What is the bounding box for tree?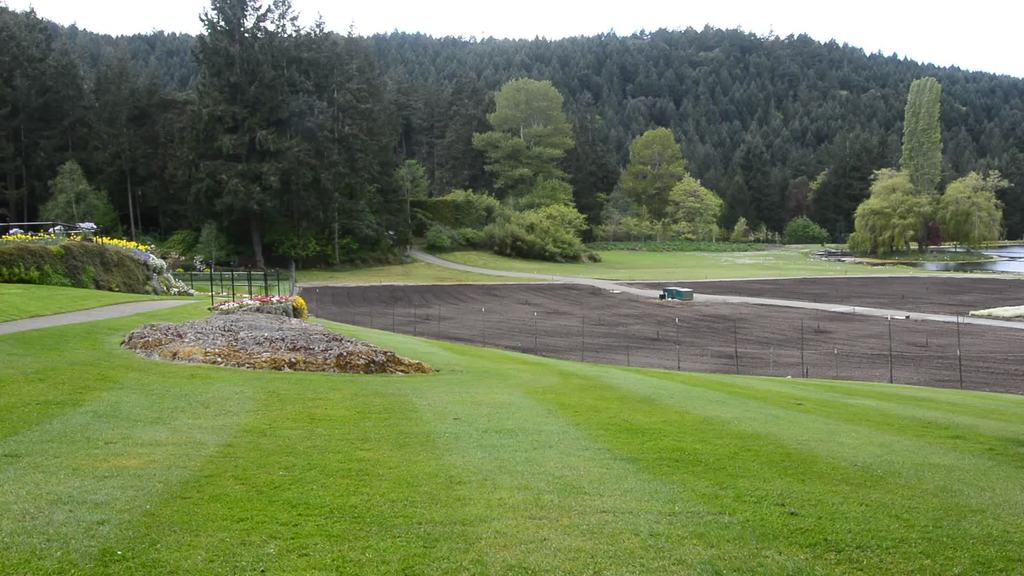
Rect(847, 167, 937, 259).
